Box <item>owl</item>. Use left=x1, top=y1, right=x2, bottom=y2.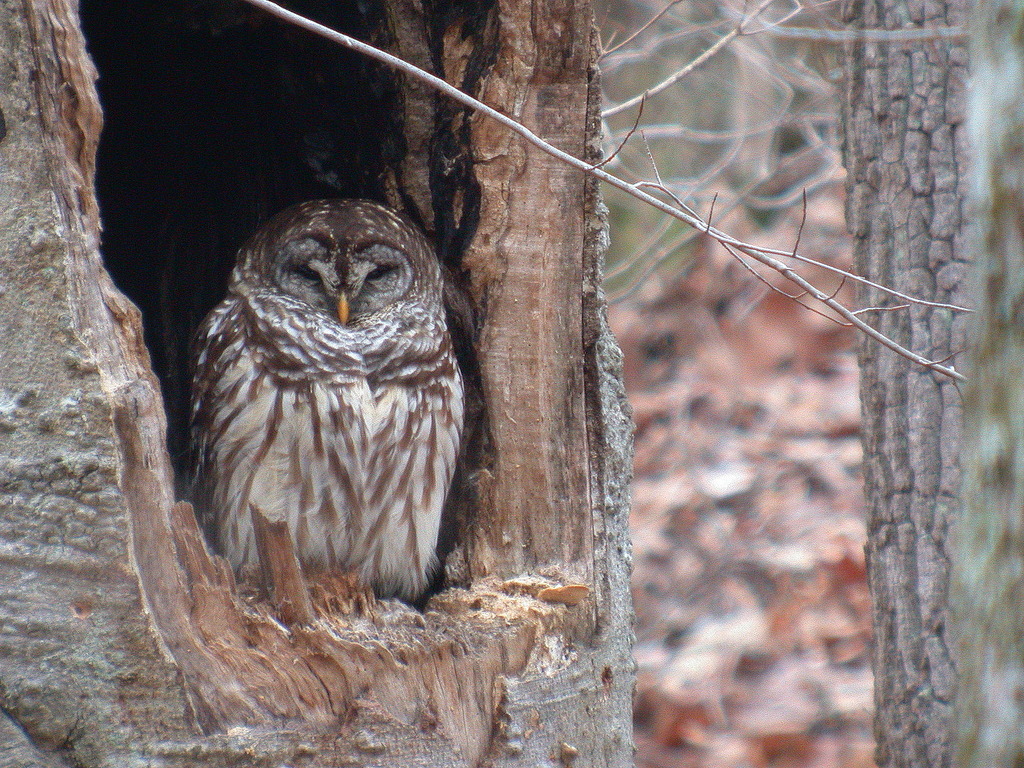
left=193, top=192, right=472, bottom=626.
